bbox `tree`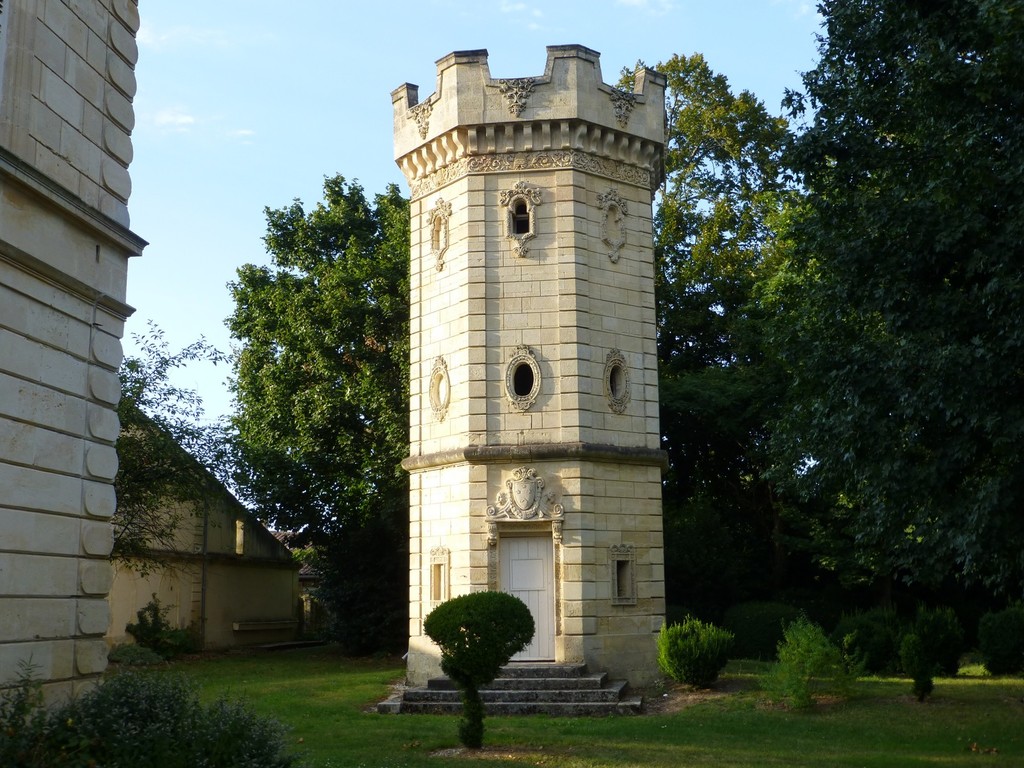
box(748, 0, 1023, 702)
